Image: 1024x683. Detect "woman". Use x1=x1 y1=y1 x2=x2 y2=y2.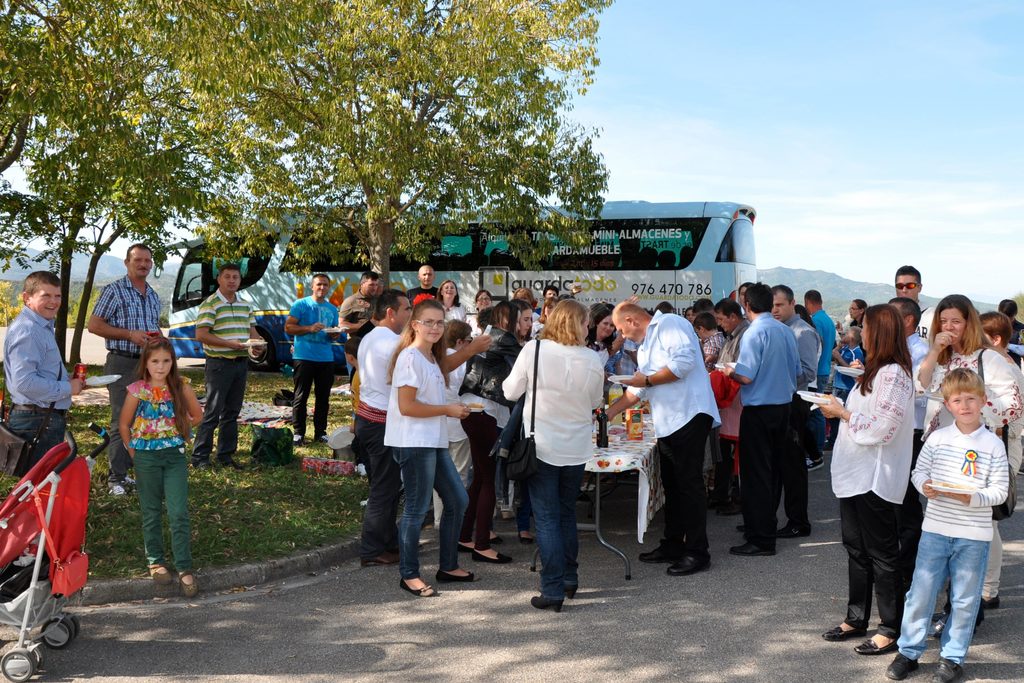
x1=454 y1=300 x2=531 y2=566.
